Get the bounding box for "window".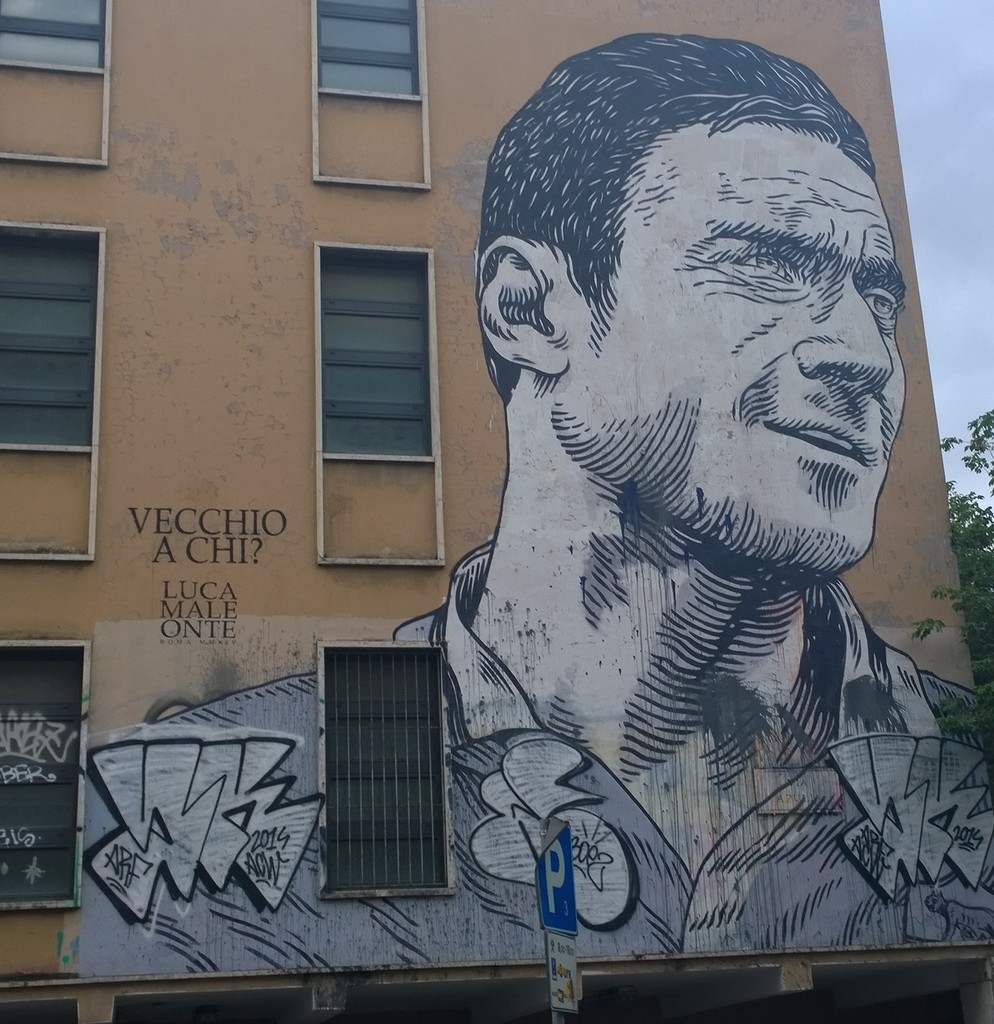
<box>0,216,104,564</box>.
